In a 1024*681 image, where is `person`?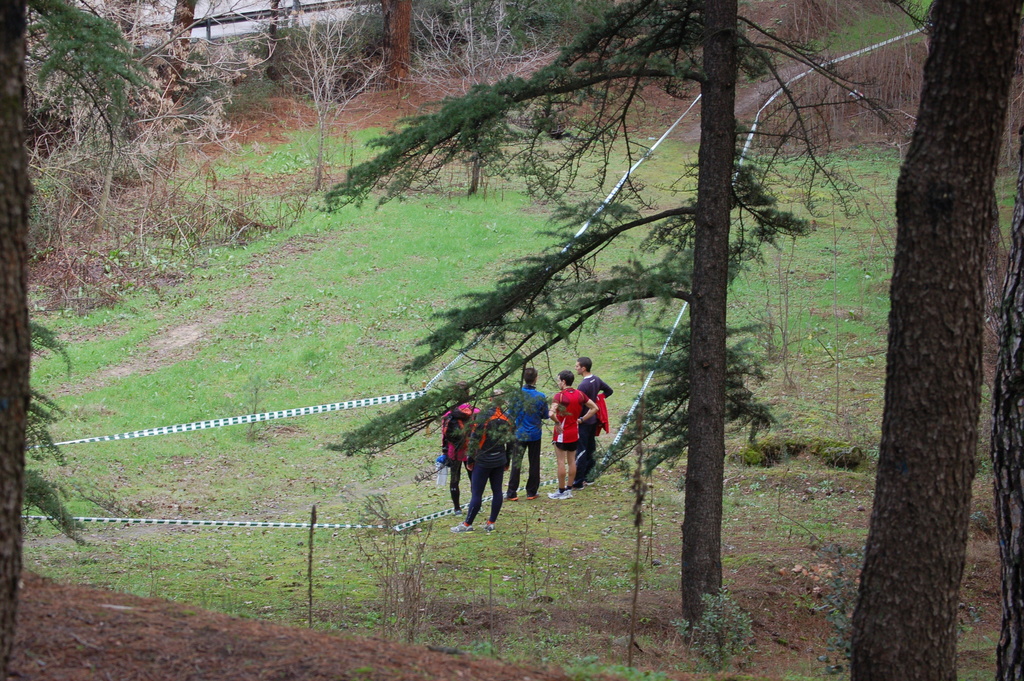
bbox=(457, 397, 516, 538).
